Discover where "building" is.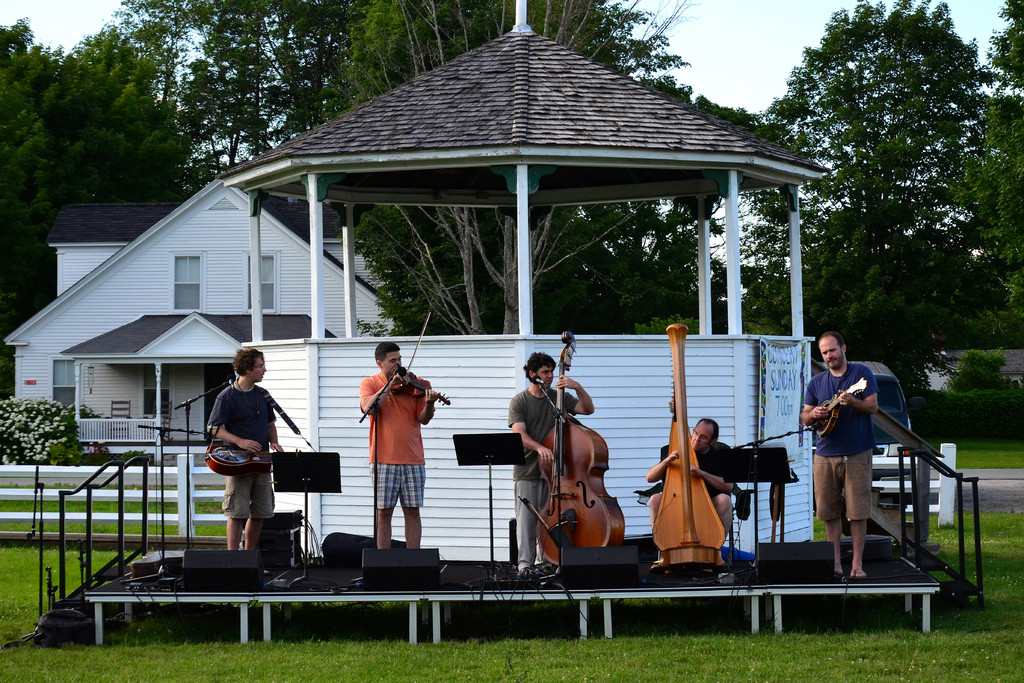
Discovered at <bbox>921, 346, 1023, 391</bbox>.
